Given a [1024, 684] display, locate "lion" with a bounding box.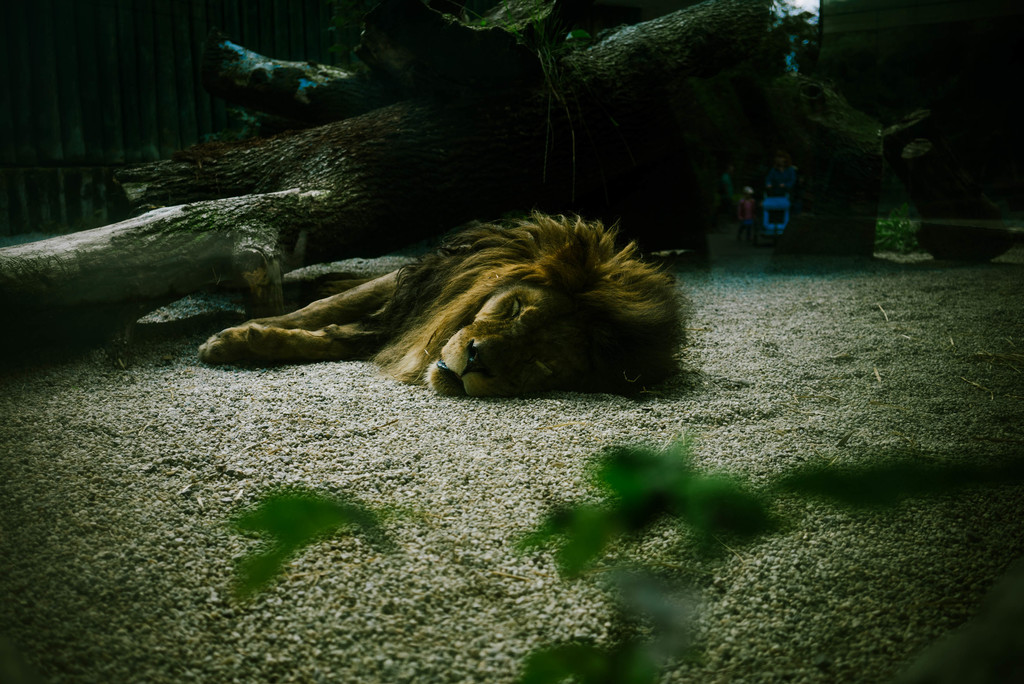
Located: 200:208:698:397.
